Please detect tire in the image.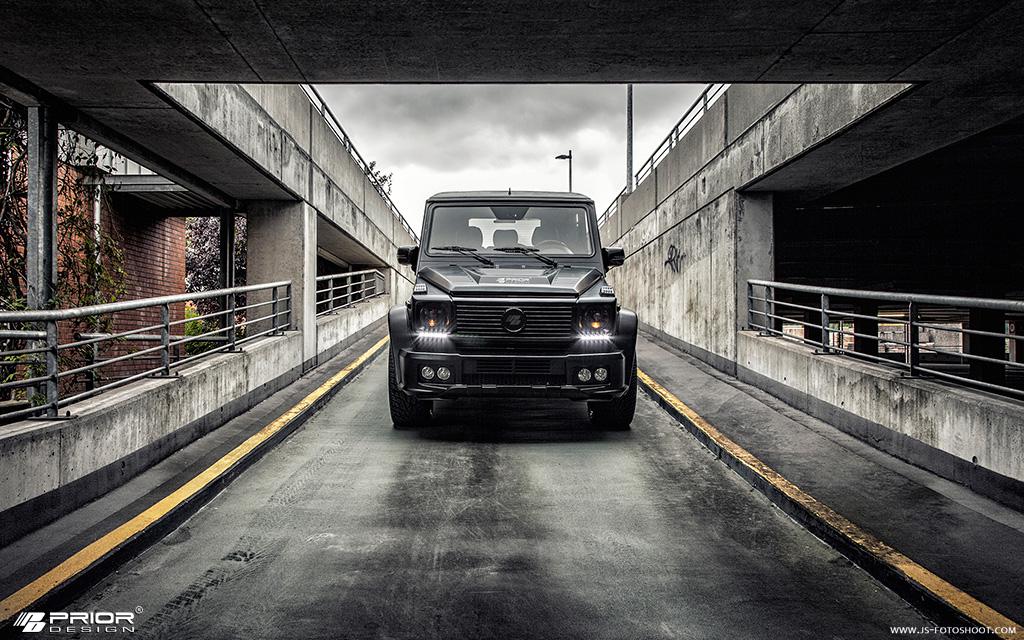
[586, 344, 637, 437].
